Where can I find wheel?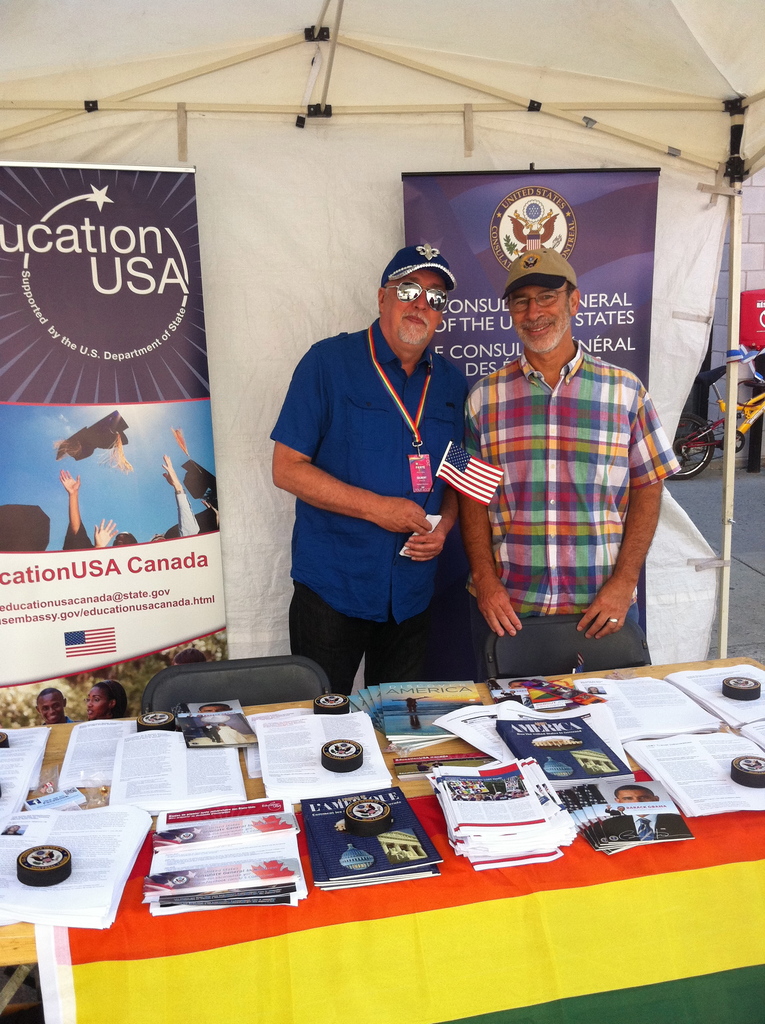
You can find it at left=748, top=415, right=764, bottom=476.
